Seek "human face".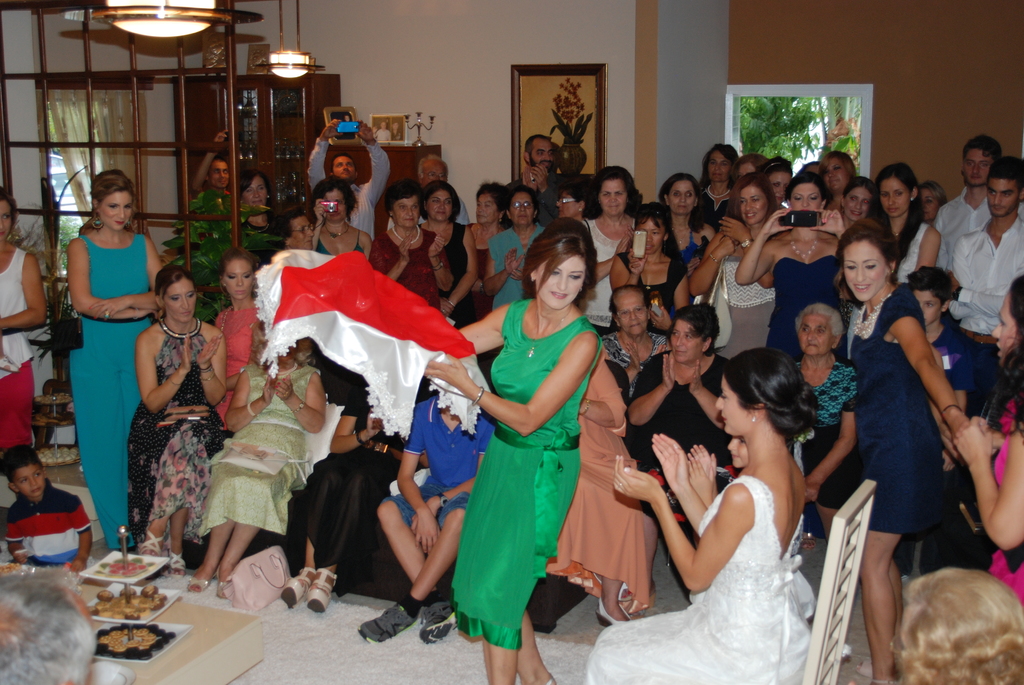
x1=988, y1=294, x2=1021, y2=365.
